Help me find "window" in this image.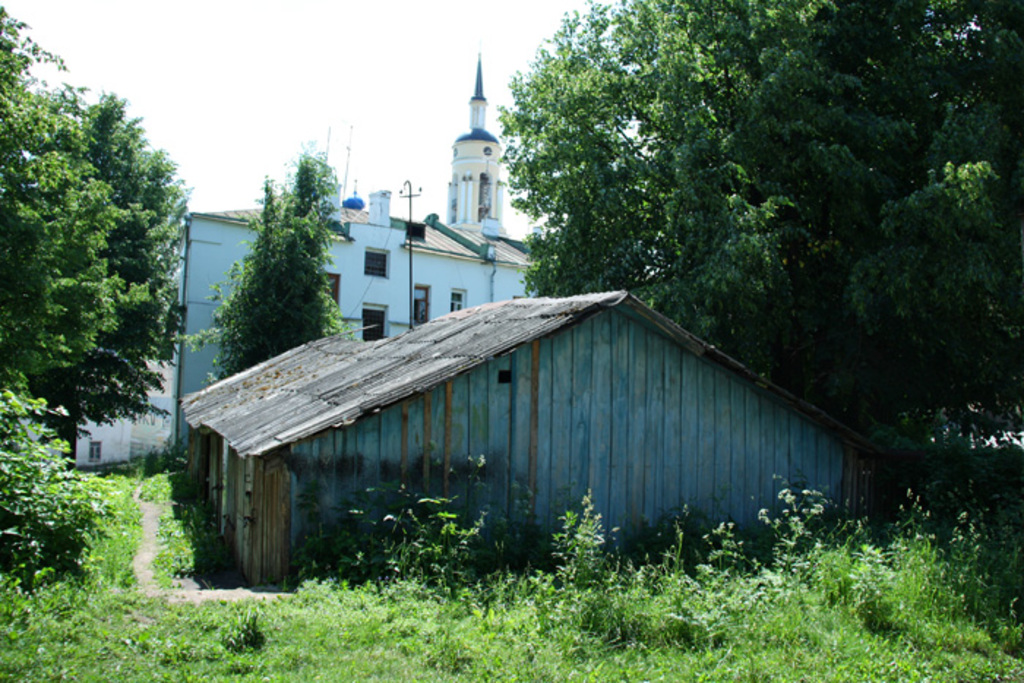
Found it: <region>478, 173, 496, 221</region>.
